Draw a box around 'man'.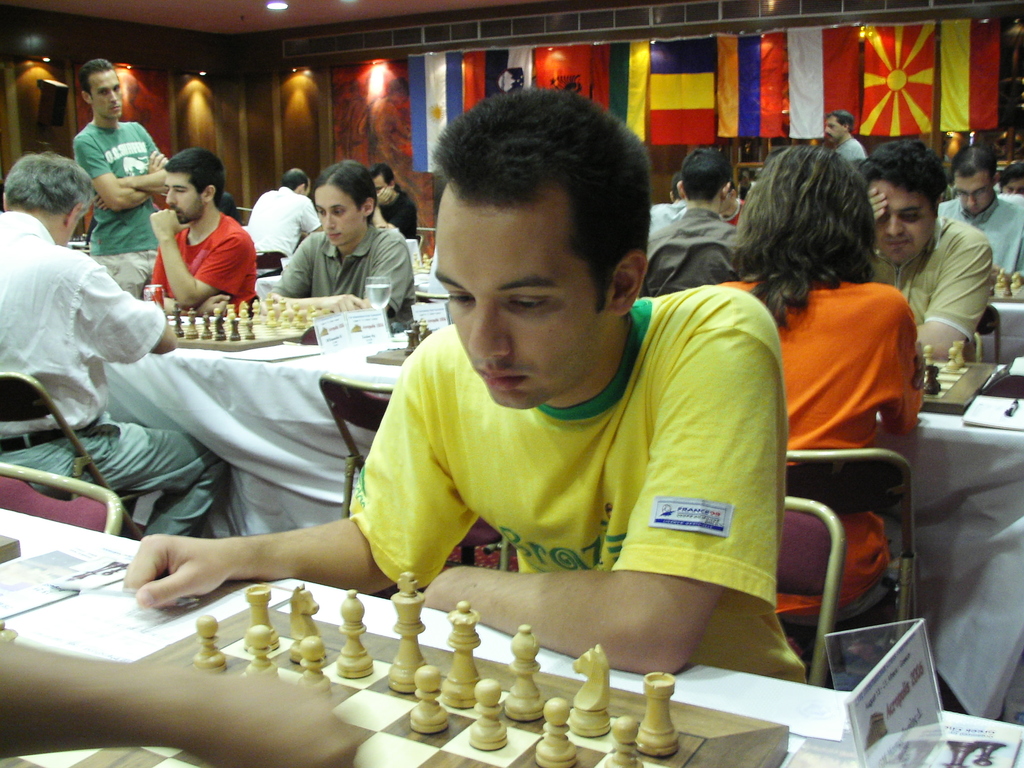
Rect(646, 170, 686, 232).
